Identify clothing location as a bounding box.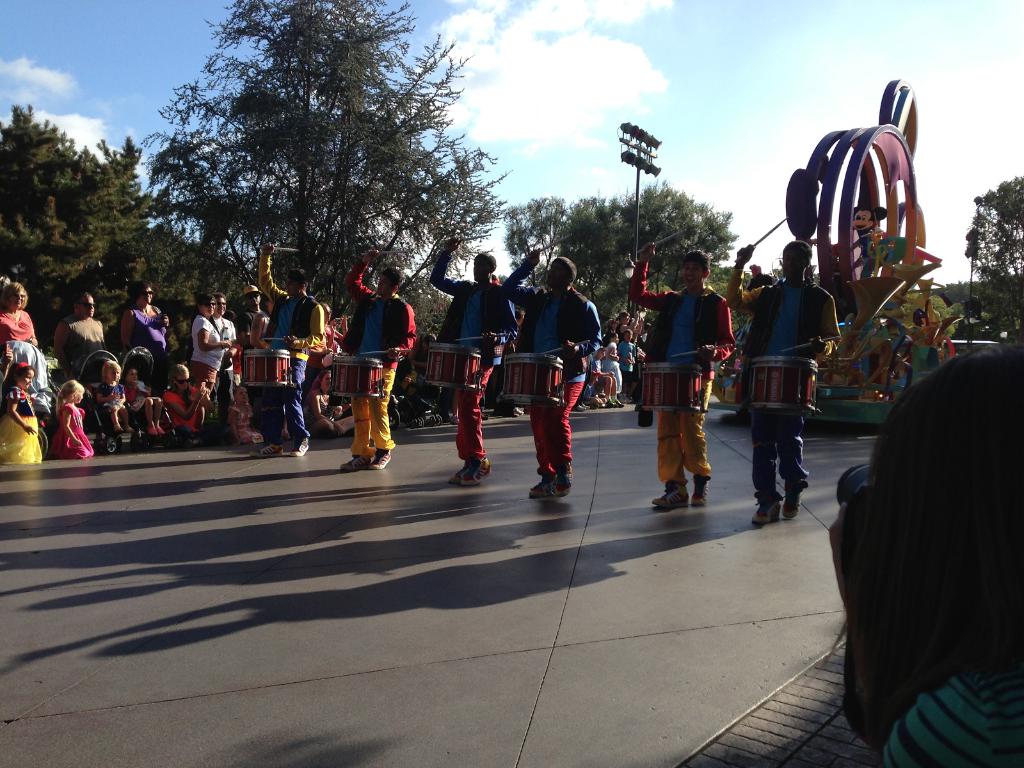
602, 339, 626, 396.
